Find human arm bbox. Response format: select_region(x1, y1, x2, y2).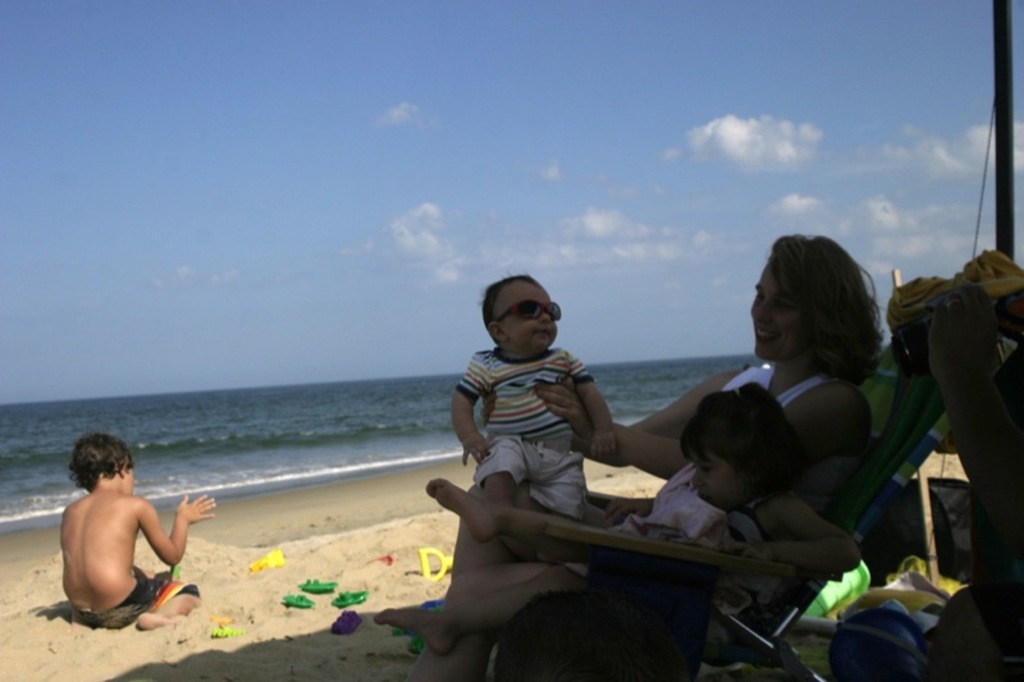
select_region(925, 284, 1023, 564).
